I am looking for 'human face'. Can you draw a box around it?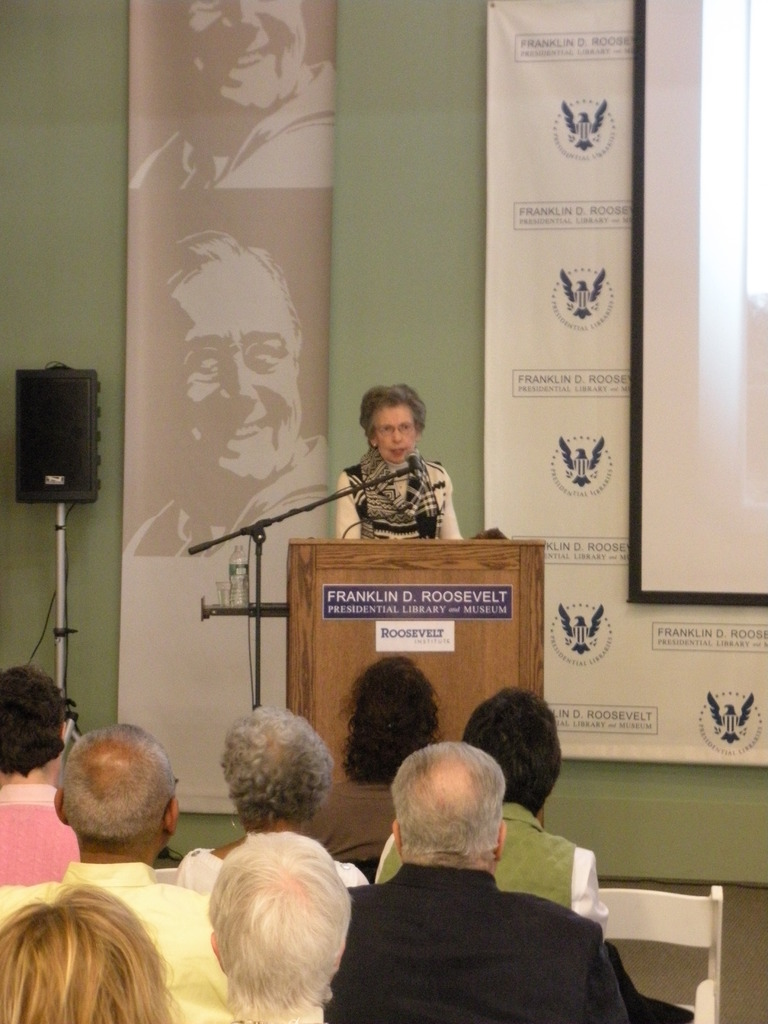
Sure, the bounding box is box=[168, 253, 308, 497].
